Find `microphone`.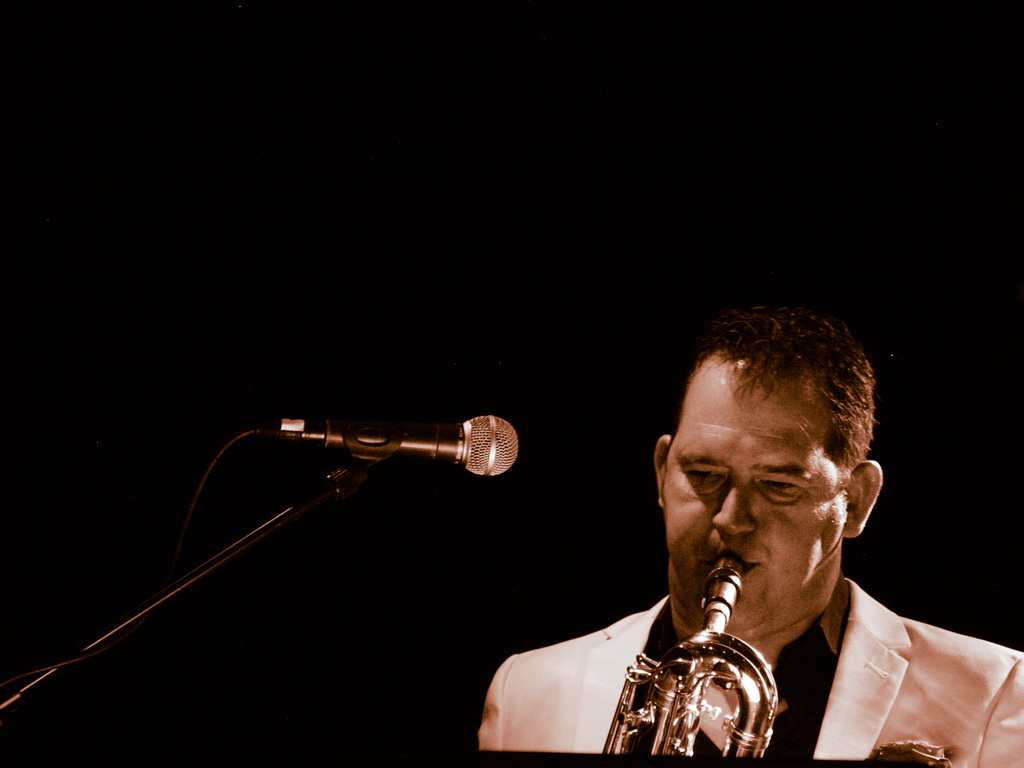
239,405,525,482.
